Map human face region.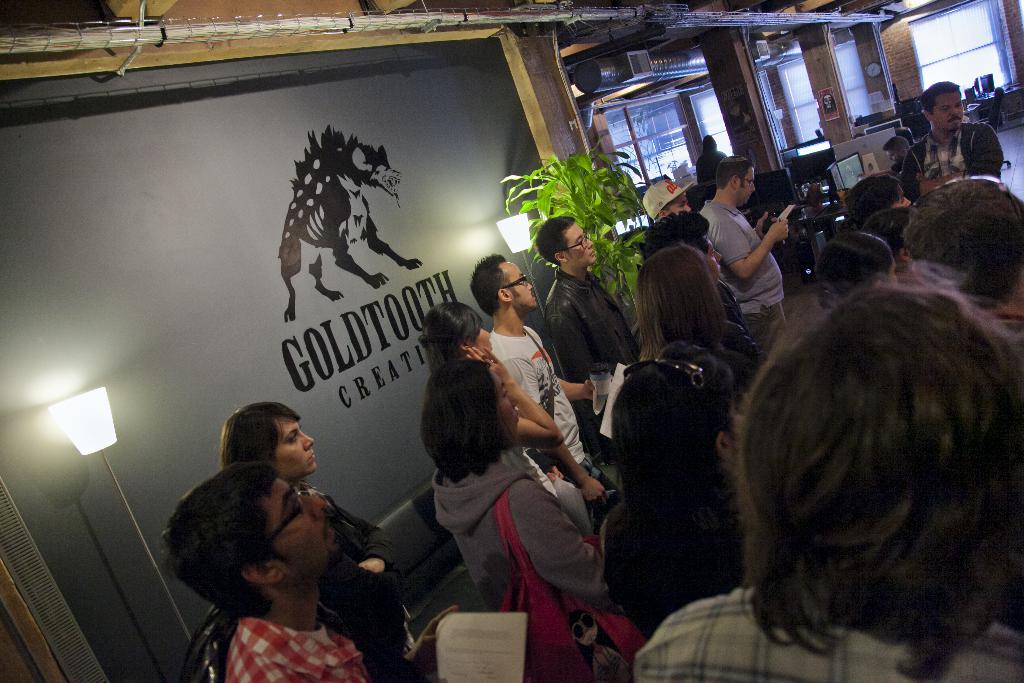
Mapped to [467, 321, 493, 352].
